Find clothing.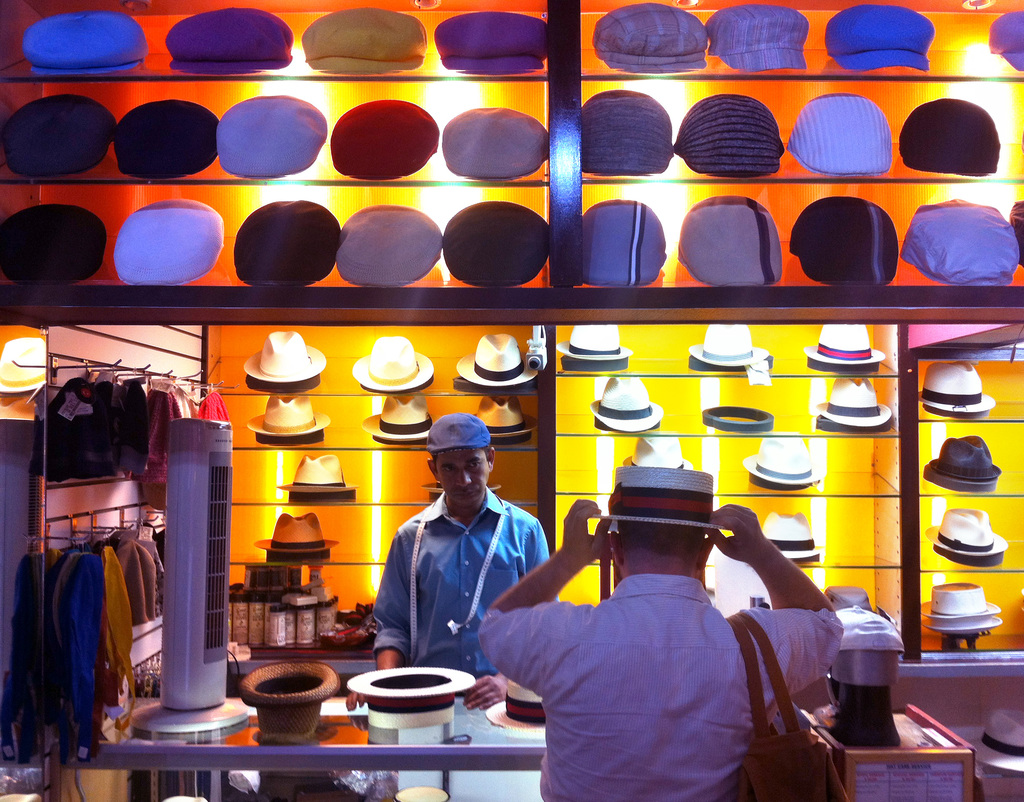
bbox=[468, 578, 847, 801].
